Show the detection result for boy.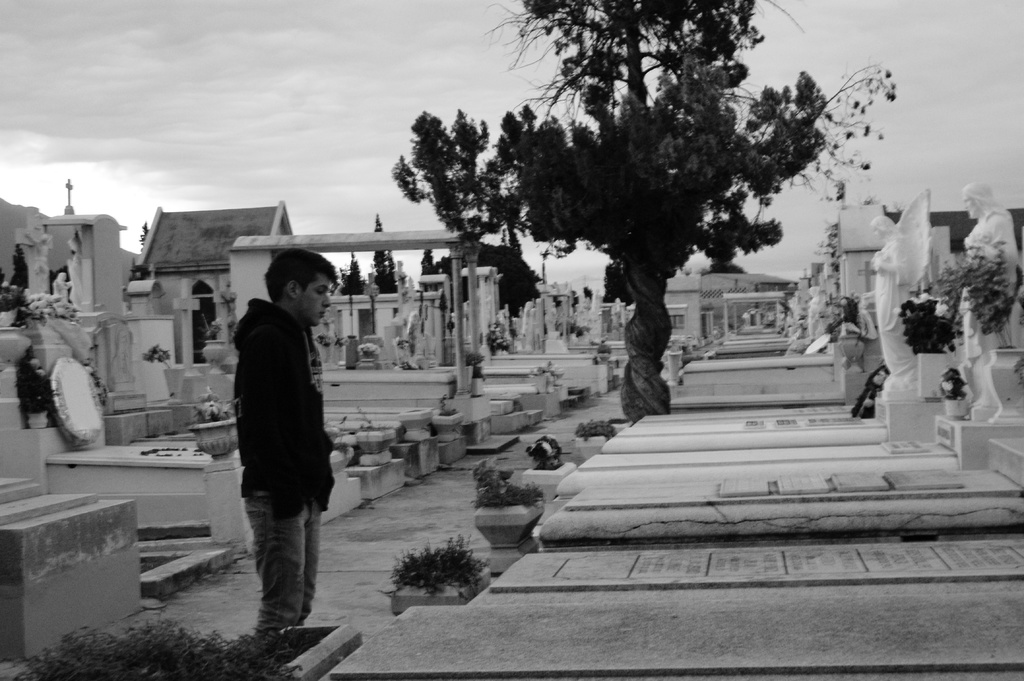
locate(232, 249, 338, 637).
